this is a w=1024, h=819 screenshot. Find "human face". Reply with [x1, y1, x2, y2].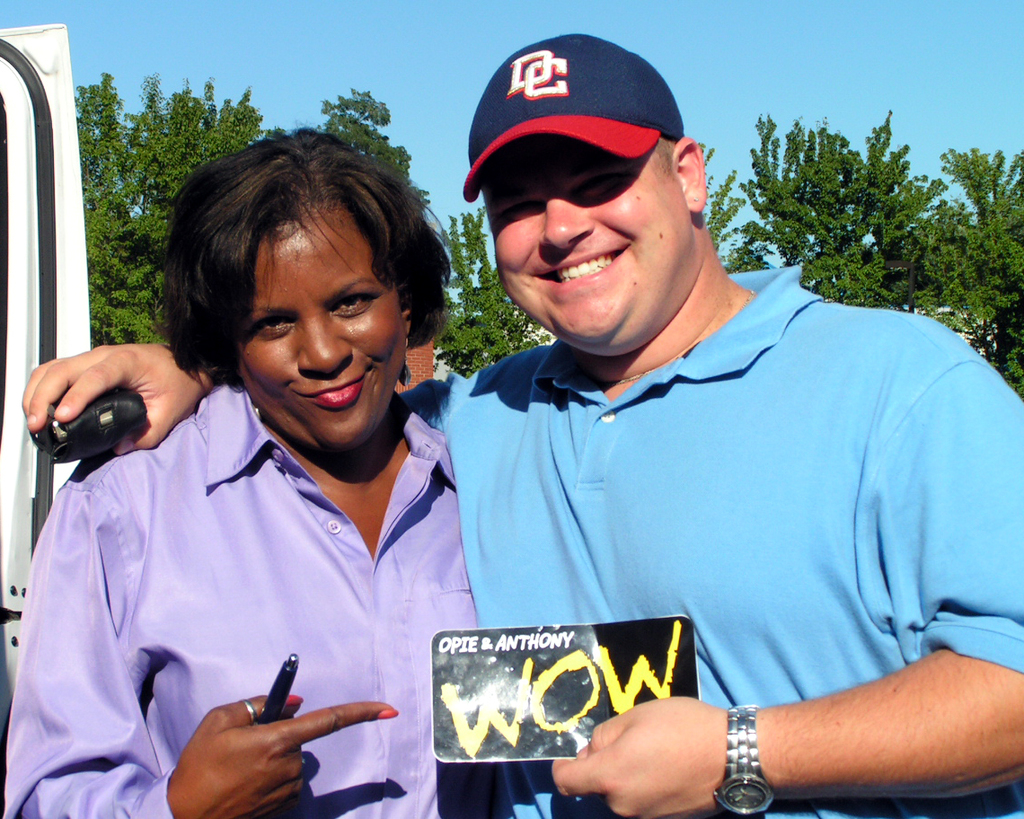
[236, 218, 406, 452].
